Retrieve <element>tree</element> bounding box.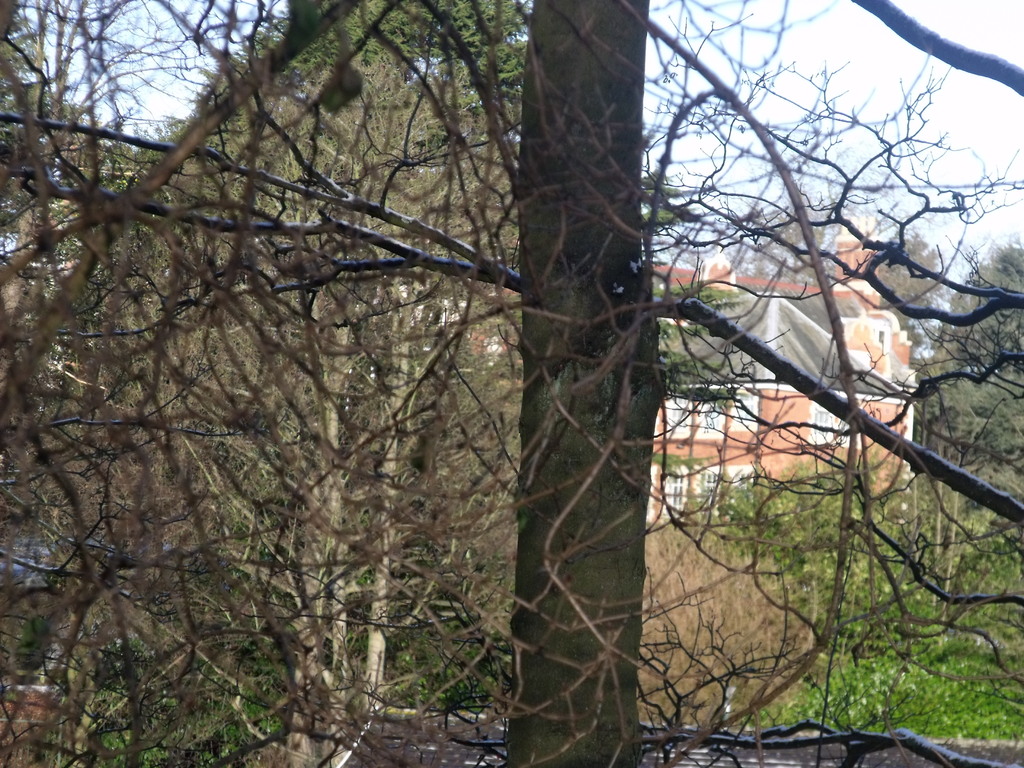
Bounding box: 727,182,837,289.
